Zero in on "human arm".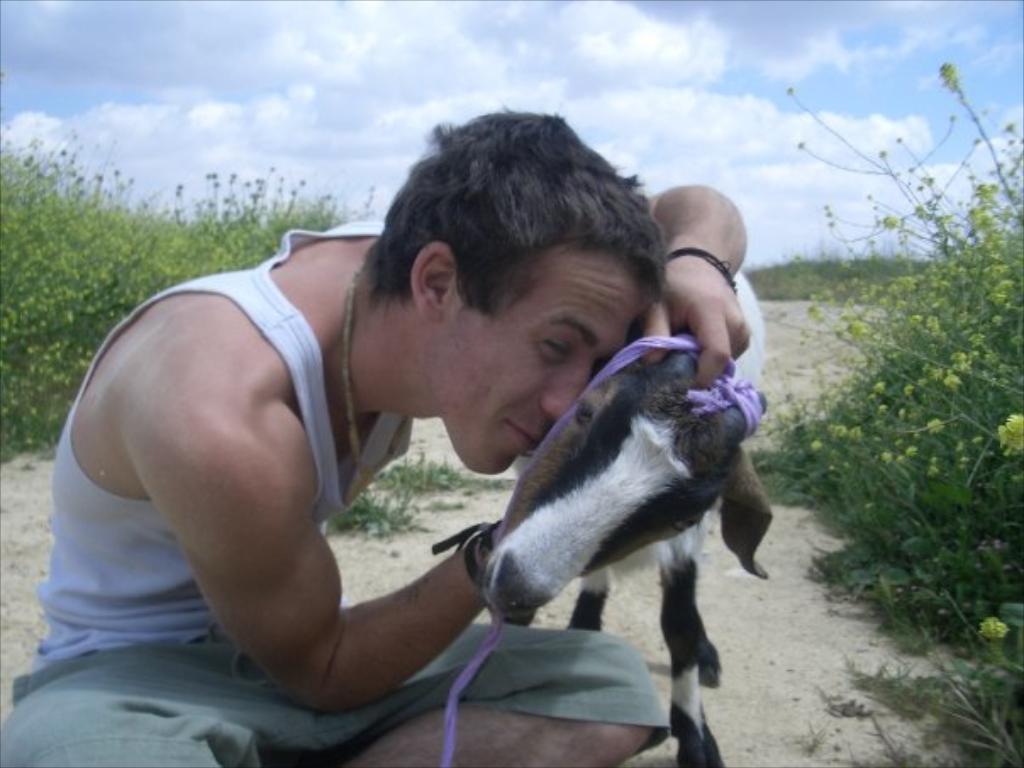
Zeroed in: <region>85, 351, 473, 717</region>.
